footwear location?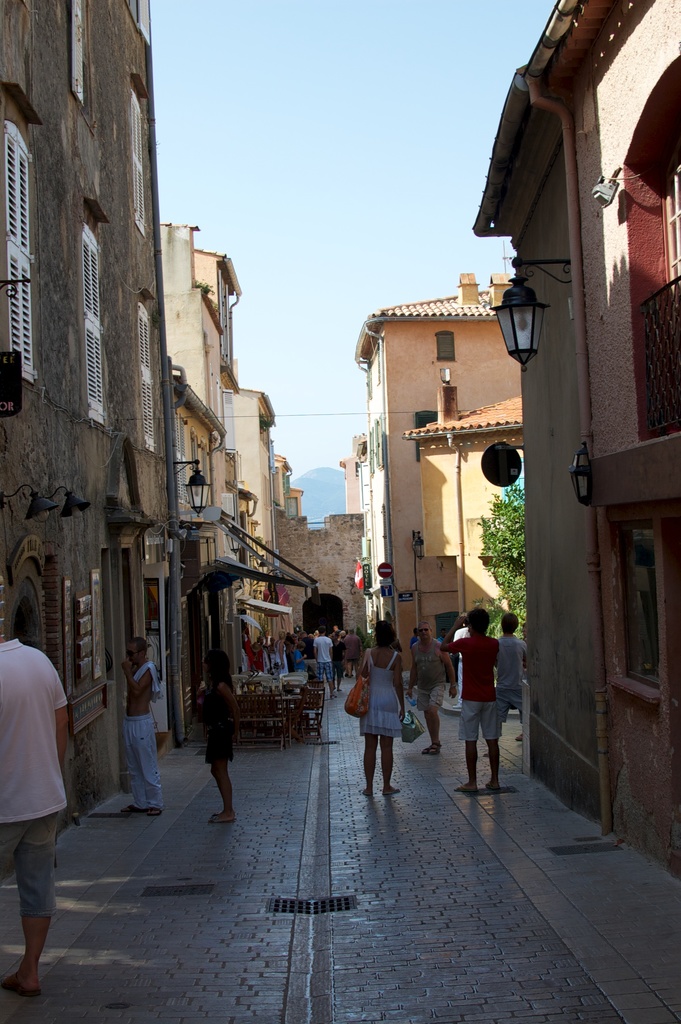
crop(514, 730, 526, 740)
